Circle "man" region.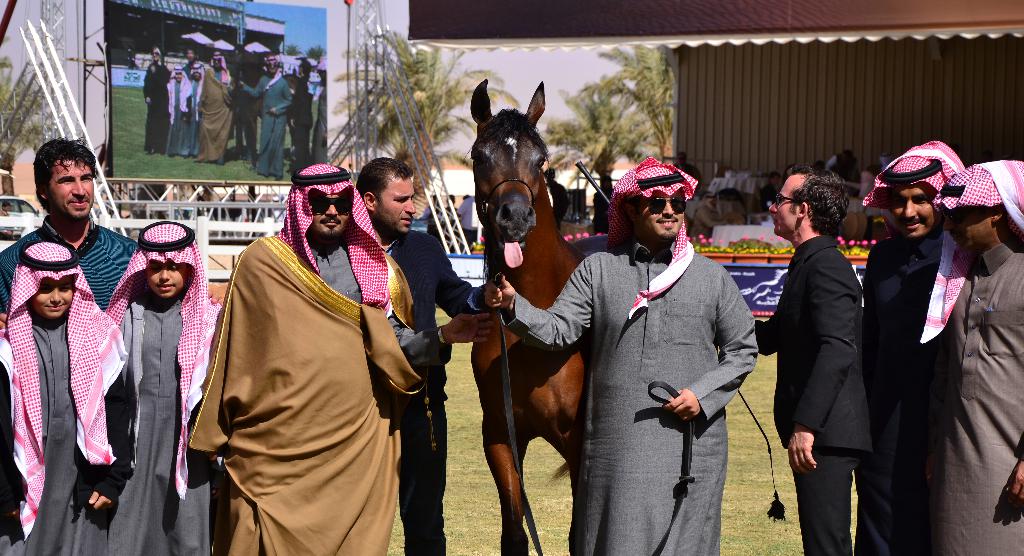
Region: (left=354, top=157, right=492, bottom=555).
